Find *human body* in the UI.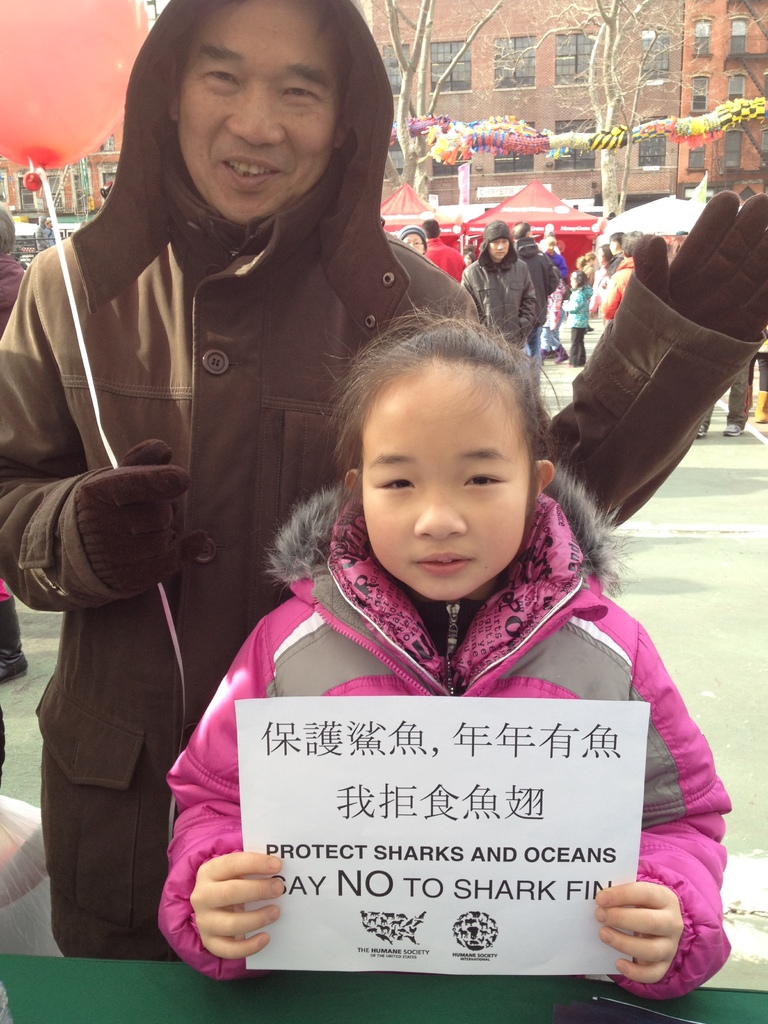
UI element at [511, 220, 562, 333].
